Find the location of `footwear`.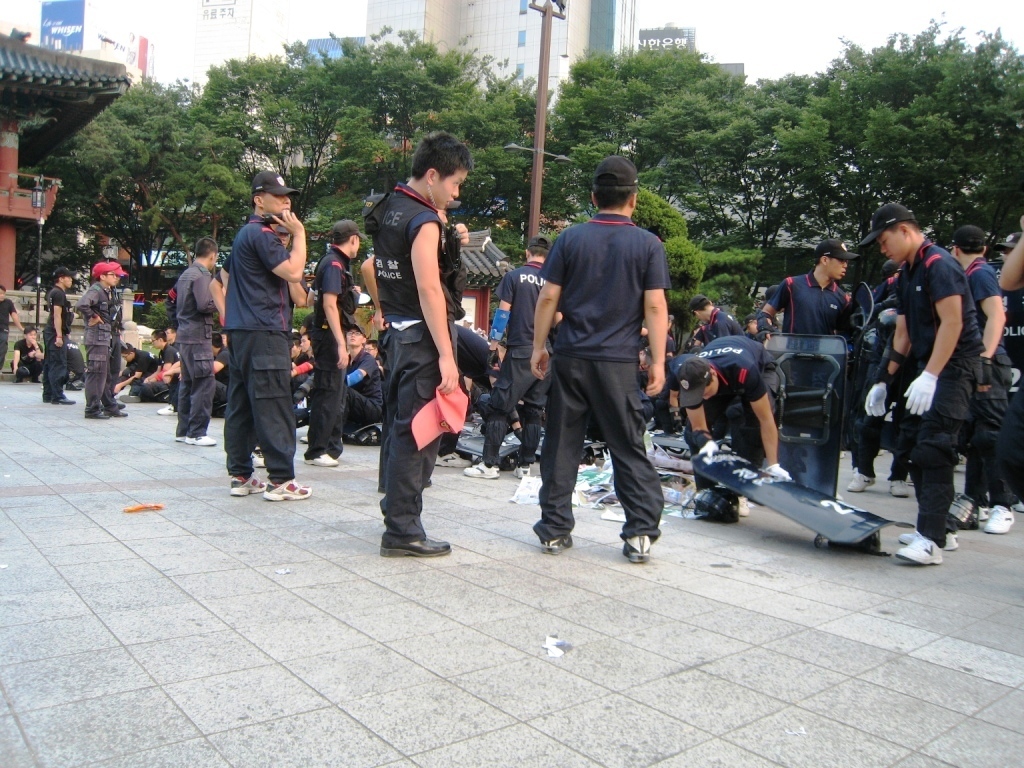
Location: x1=305 y1=449 x2=338 y2=467.
